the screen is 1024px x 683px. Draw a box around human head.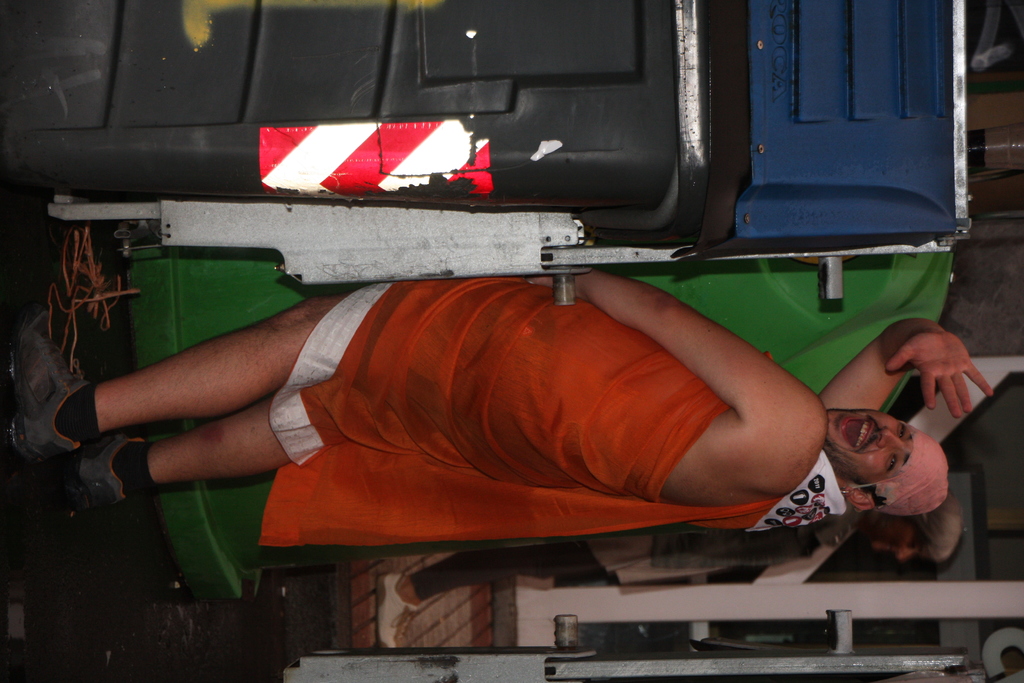
(867,488,963,564).
